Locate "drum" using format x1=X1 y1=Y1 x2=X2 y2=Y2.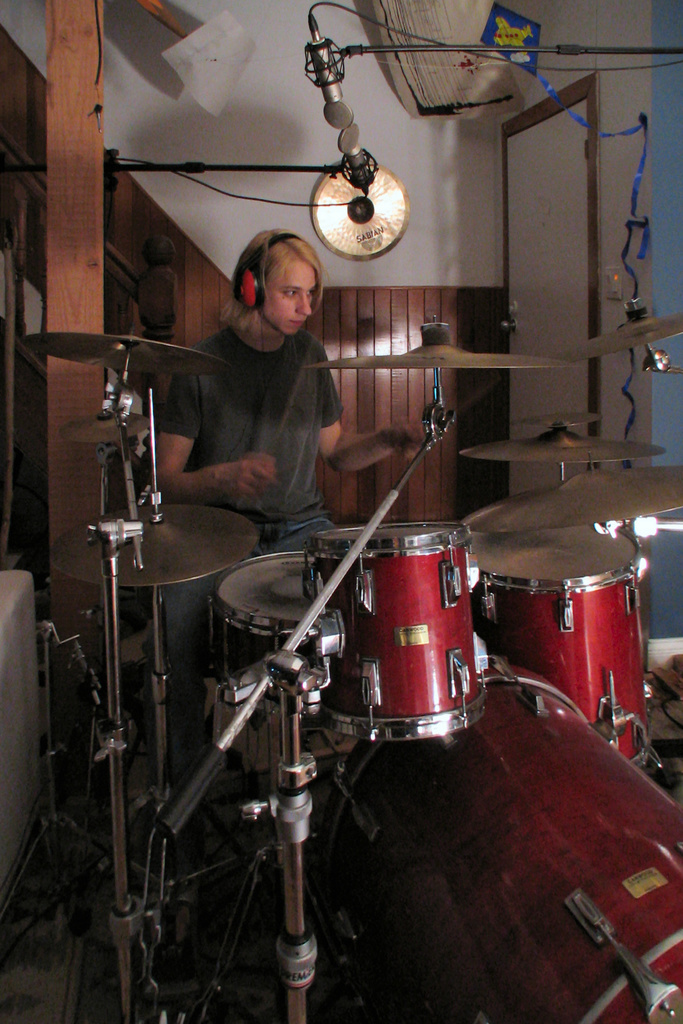
x1=208 y1=550 x2=323 y2=691.
